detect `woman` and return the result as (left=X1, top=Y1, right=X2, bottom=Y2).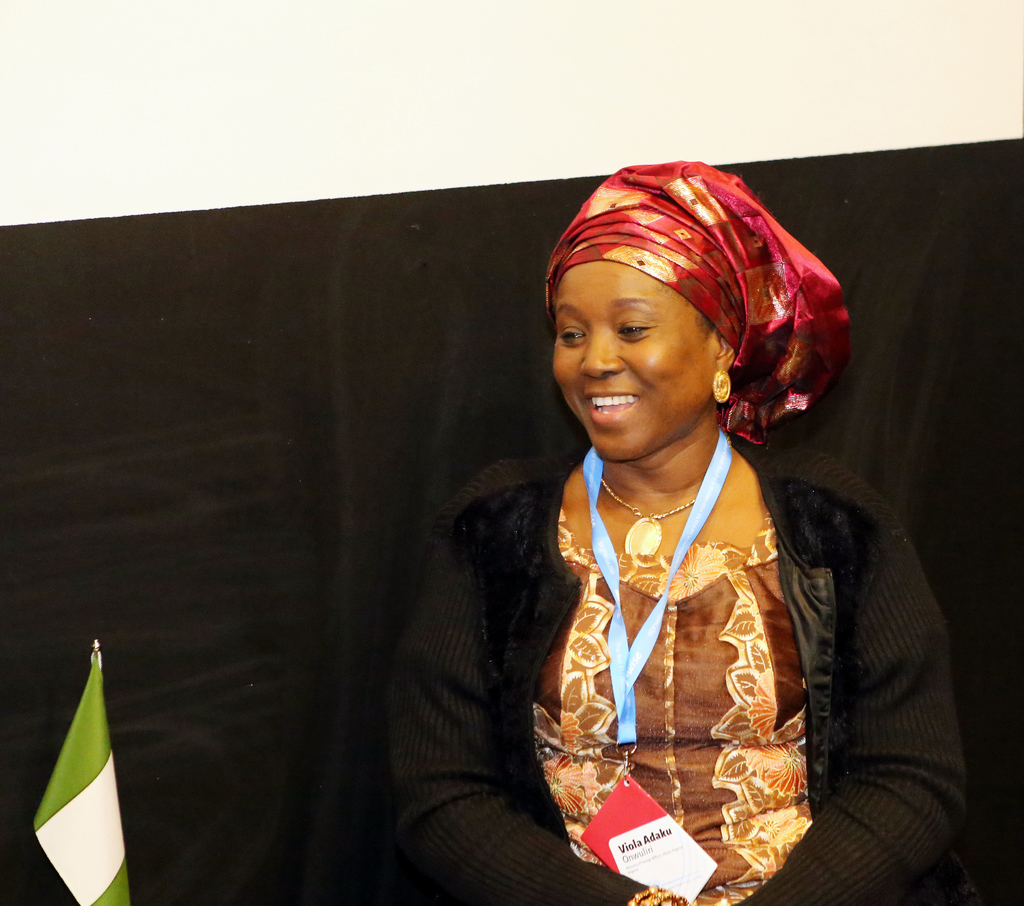
(left=396, top=179, right=945, bottom=882).
